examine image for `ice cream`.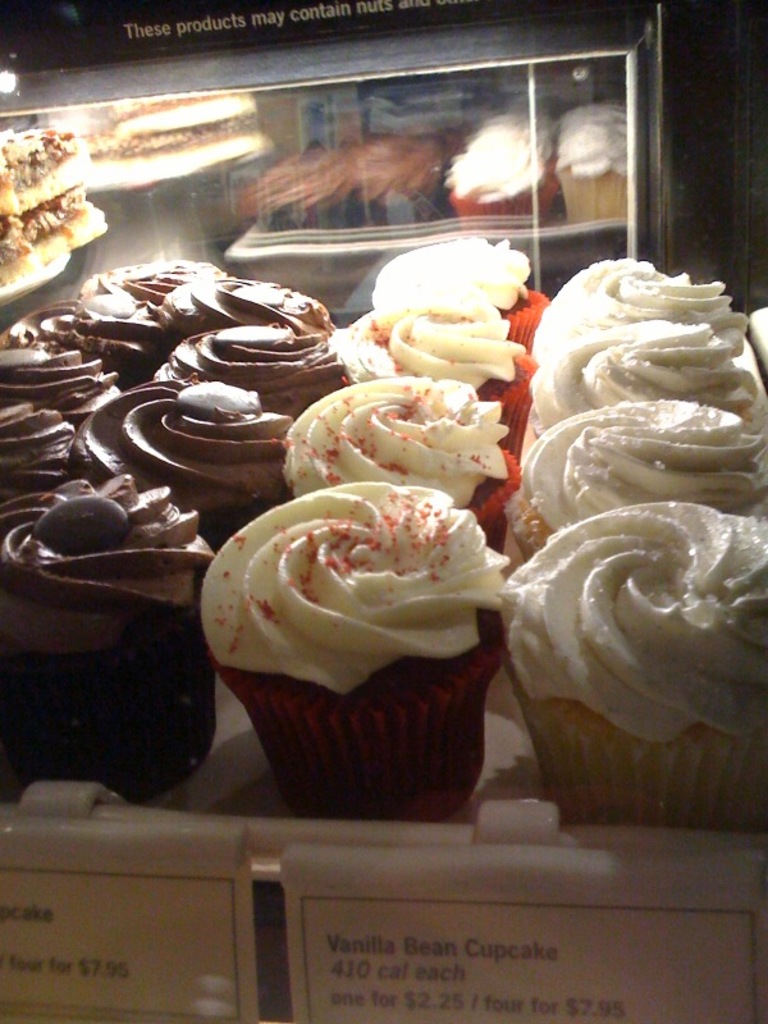
Examination result: 0,250,351,812.
